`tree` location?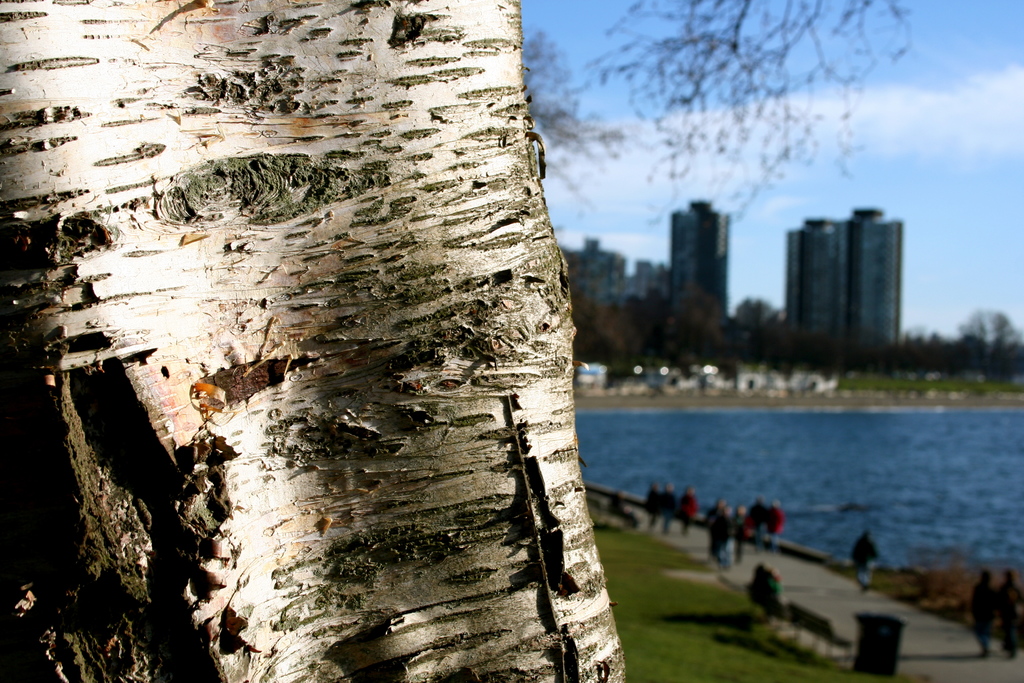
[left=586, top=0, right=915, bottom=225]
